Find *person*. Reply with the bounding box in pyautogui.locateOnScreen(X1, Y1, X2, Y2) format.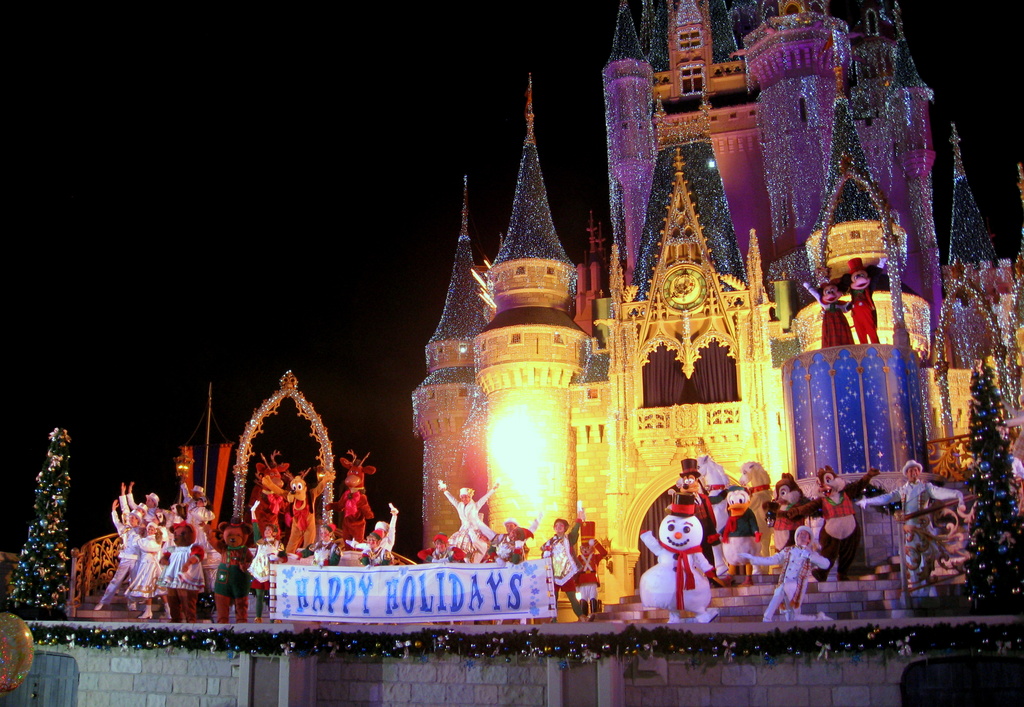
pyautogui.locateOnScreen(854, 459, 967, 596).
